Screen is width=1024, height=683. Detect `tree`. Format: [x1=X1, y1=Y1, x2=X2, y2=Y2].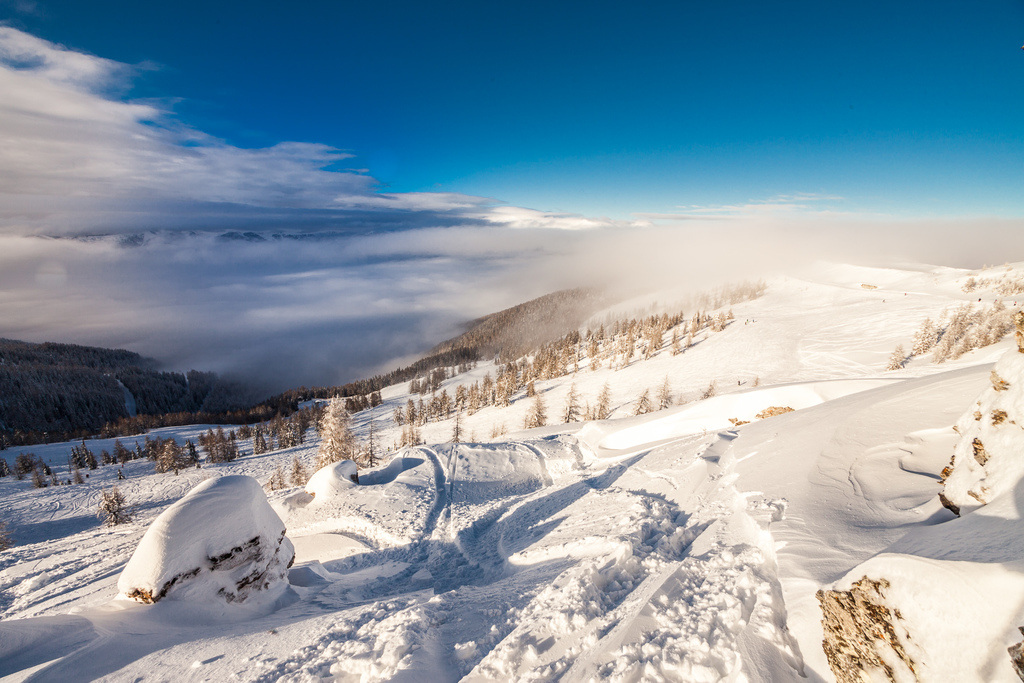
[x1=317, y1=402, x2=362, y2=477].
